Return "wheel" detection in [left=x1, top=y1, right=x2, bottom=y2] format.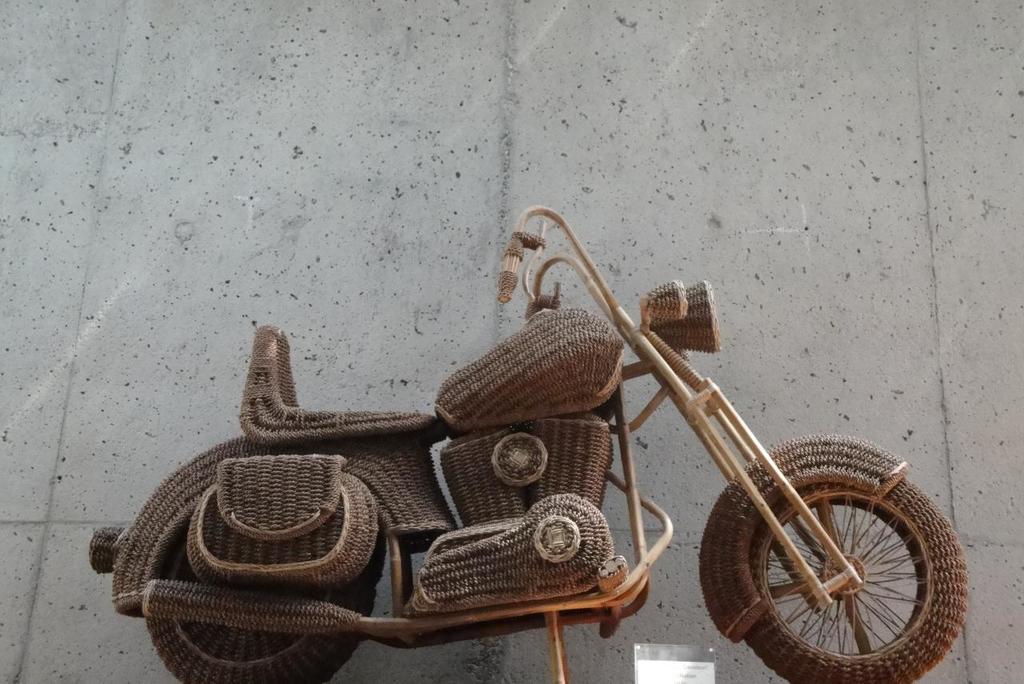
[left=744, top=463, right=978, bottom=683].
